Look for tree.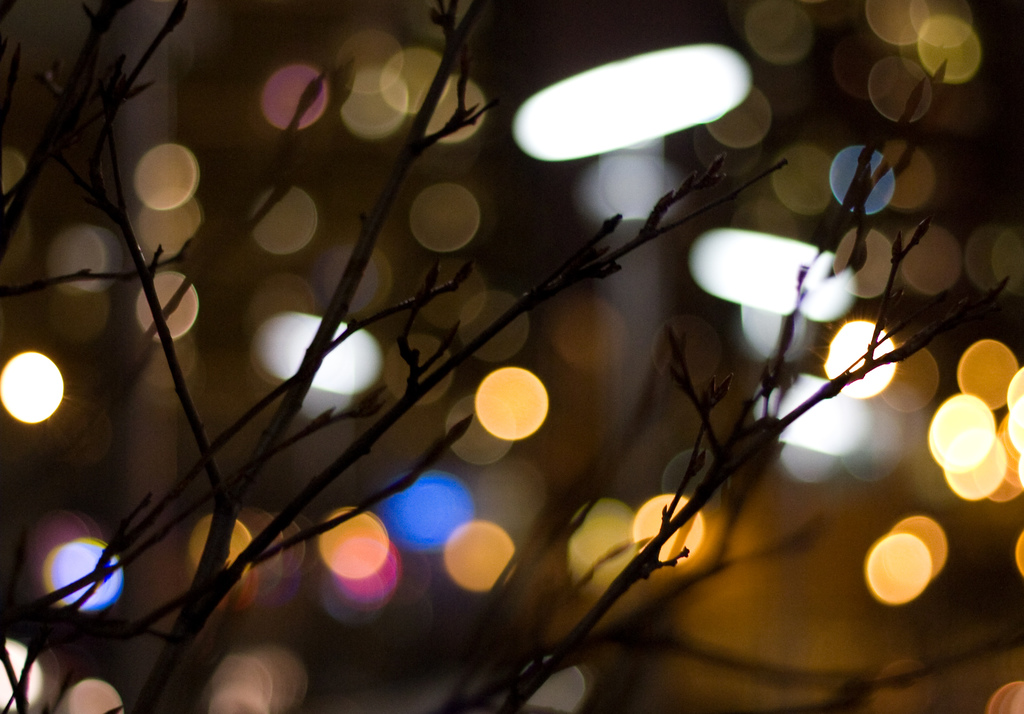
Found: 22 6 996 687.
